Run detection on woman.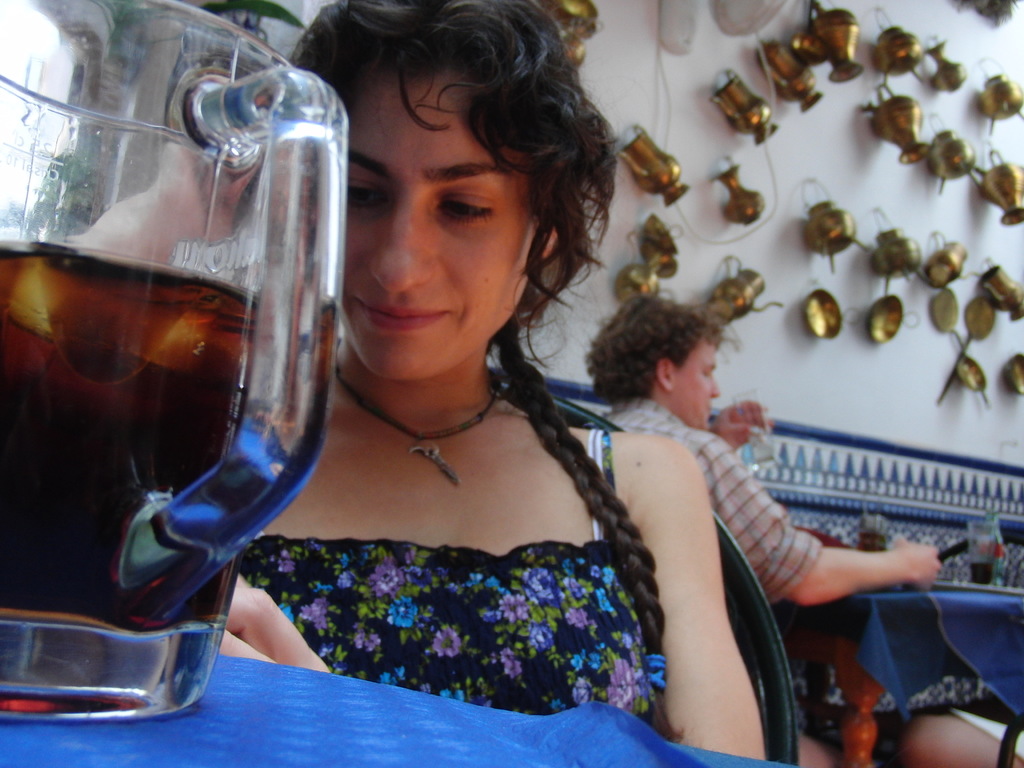
Result: [x1=195, y1=19, x2=783, y2=733].
